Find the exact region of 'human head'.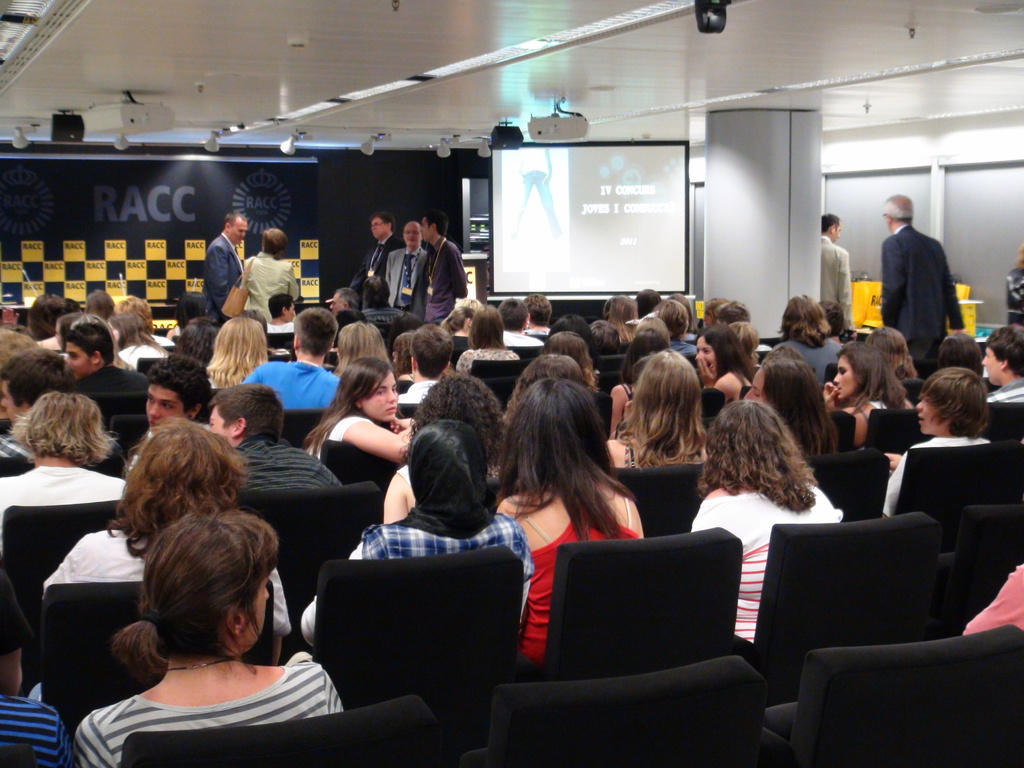
Exact region: left=823, top=212, right=843, bottom=244.
